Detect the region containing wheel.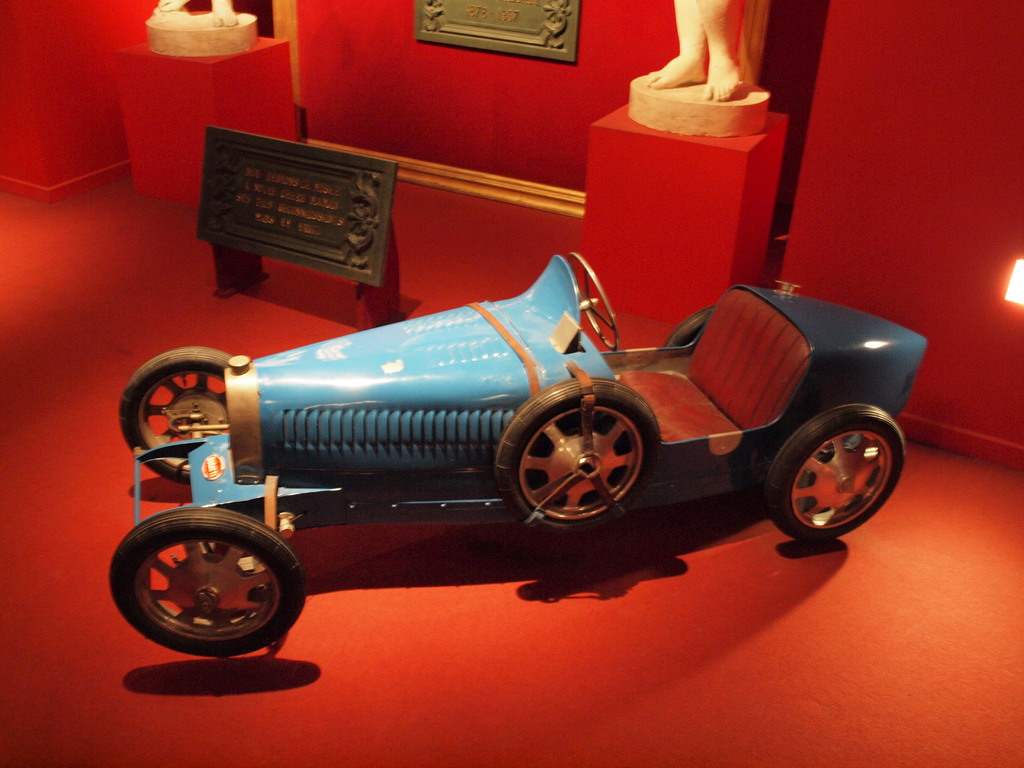
(492,387,663,533).
